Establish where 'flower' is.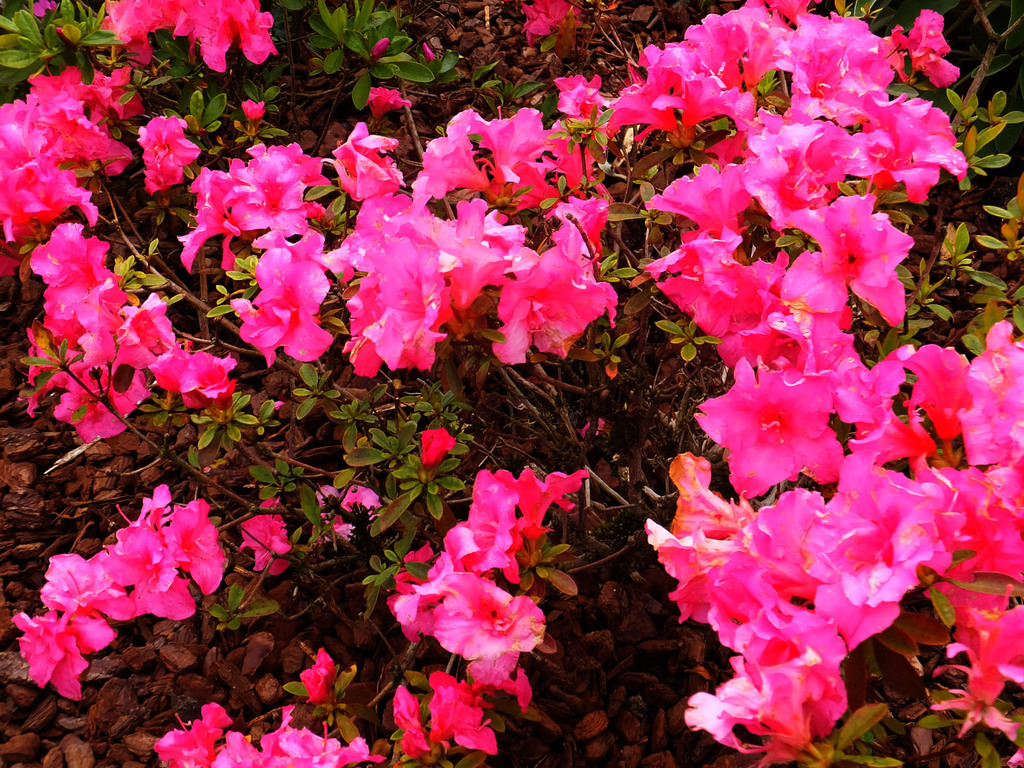
Established at 367 87 411 119.
